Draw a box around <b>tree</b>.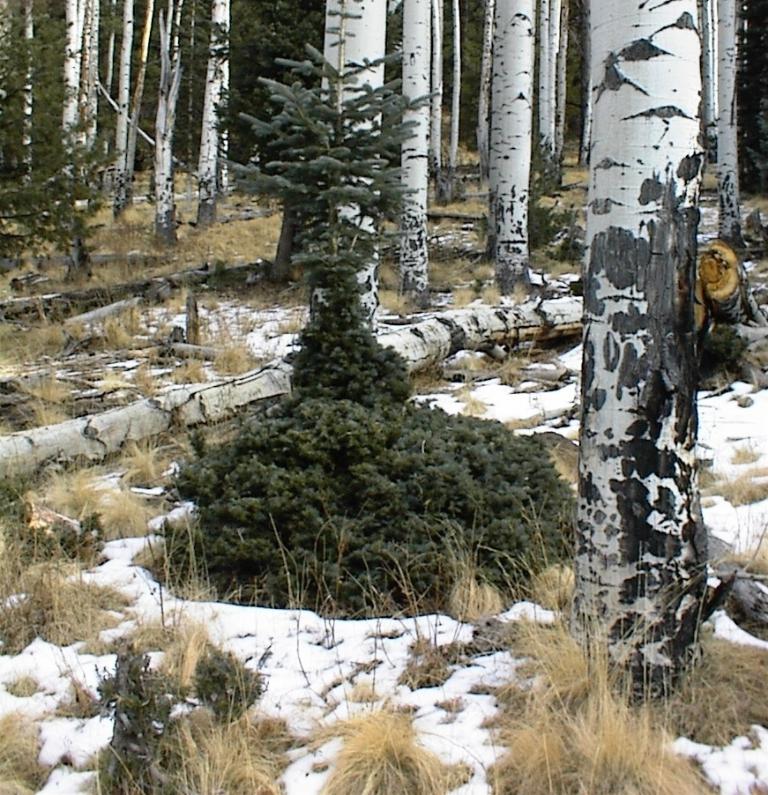
x1=448 y1=0 x2=456 y2=169.
